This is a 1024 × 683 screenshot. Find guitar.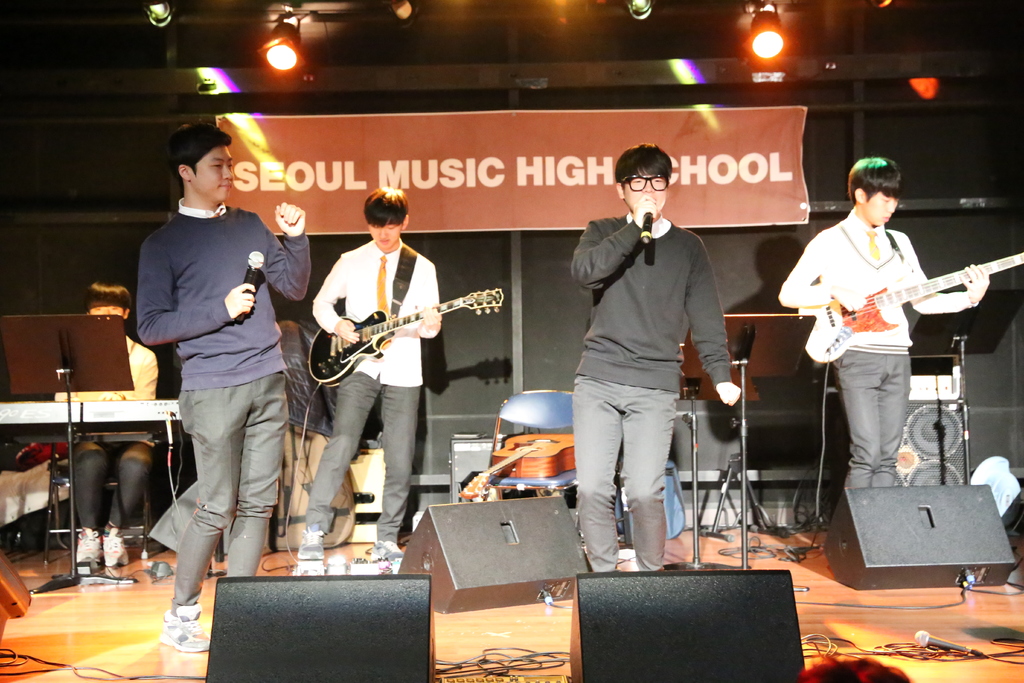
Bounding box: bbox(307, 278, 486, 389).
